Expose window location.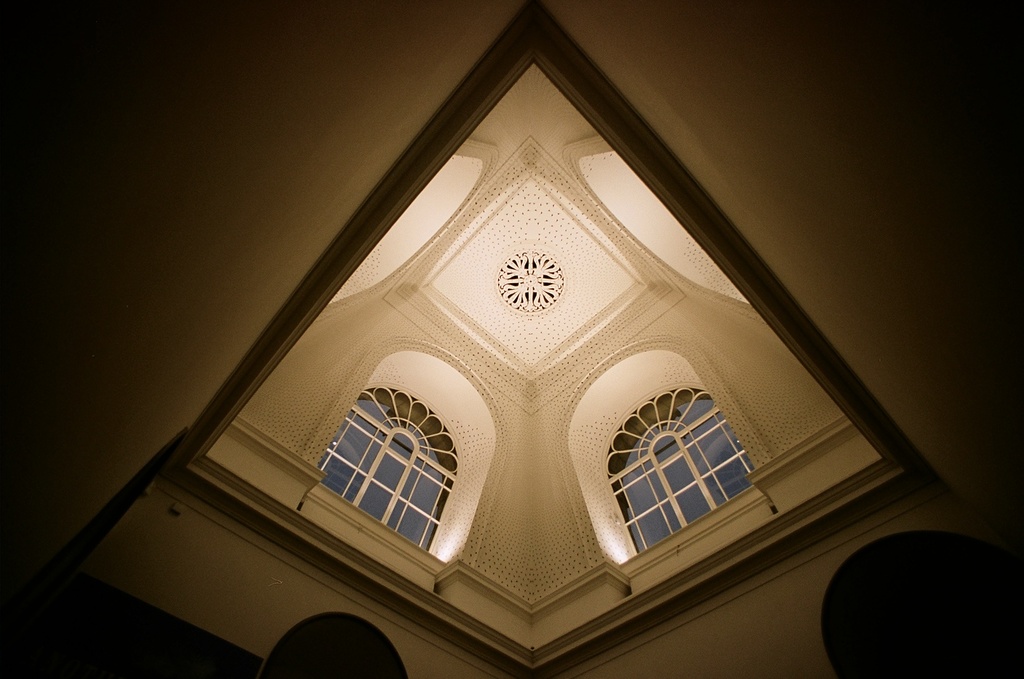
Exposed at (left=602, top=390, right=759, bottom=554).
